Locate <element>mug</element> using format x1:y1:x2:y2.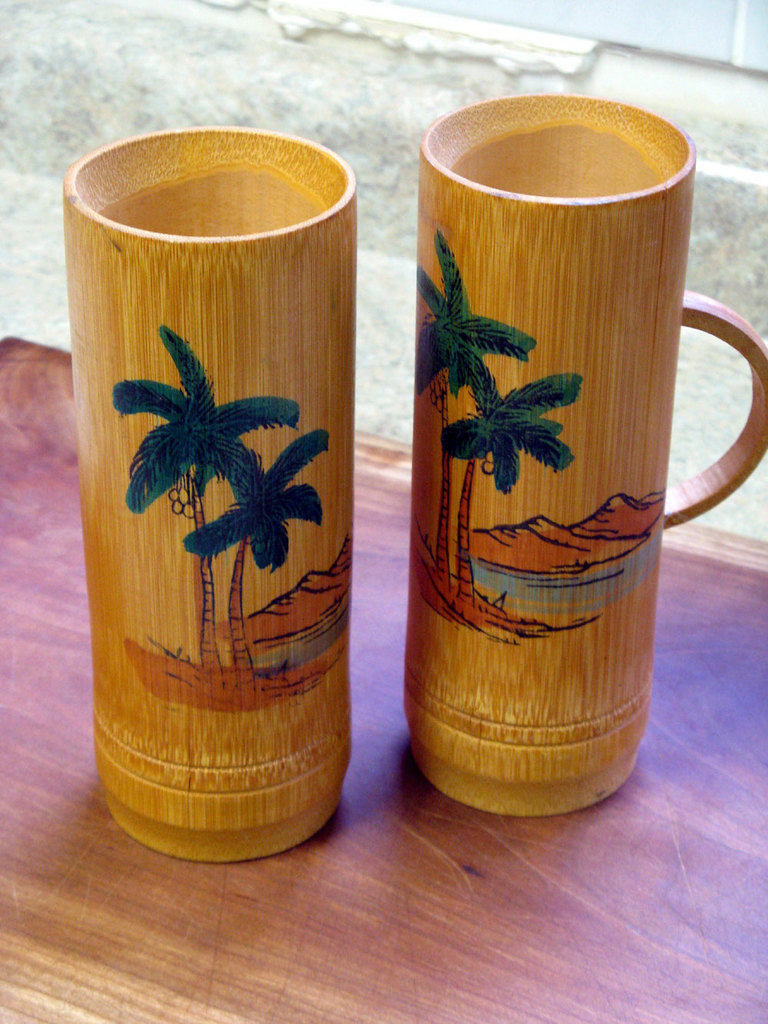
64:128:360:867.
